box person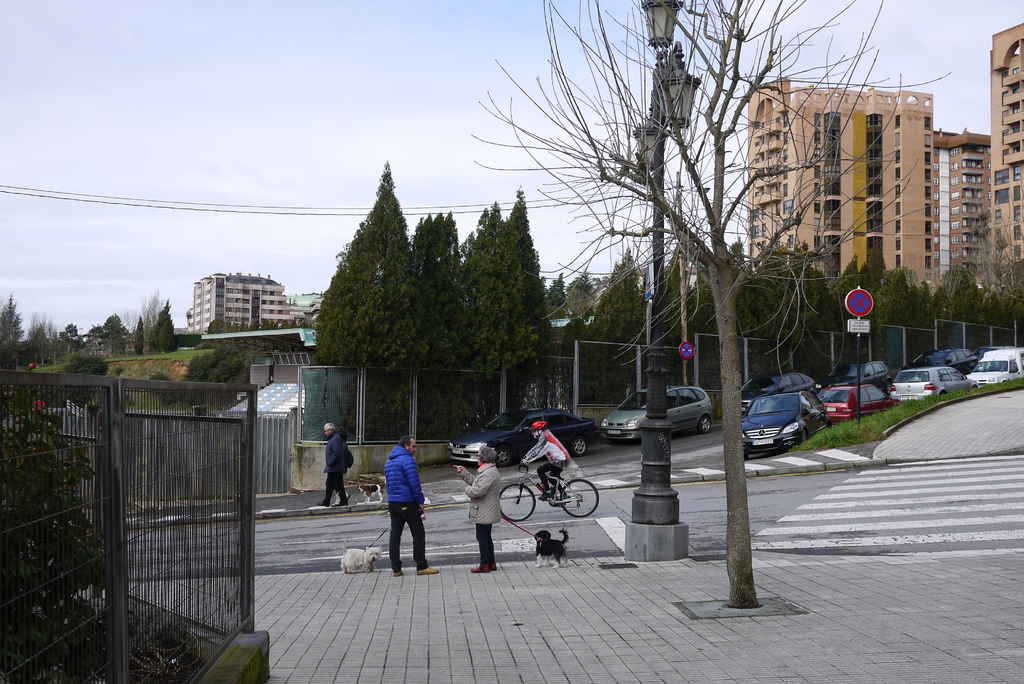
region(386, 434, 438, 580)
